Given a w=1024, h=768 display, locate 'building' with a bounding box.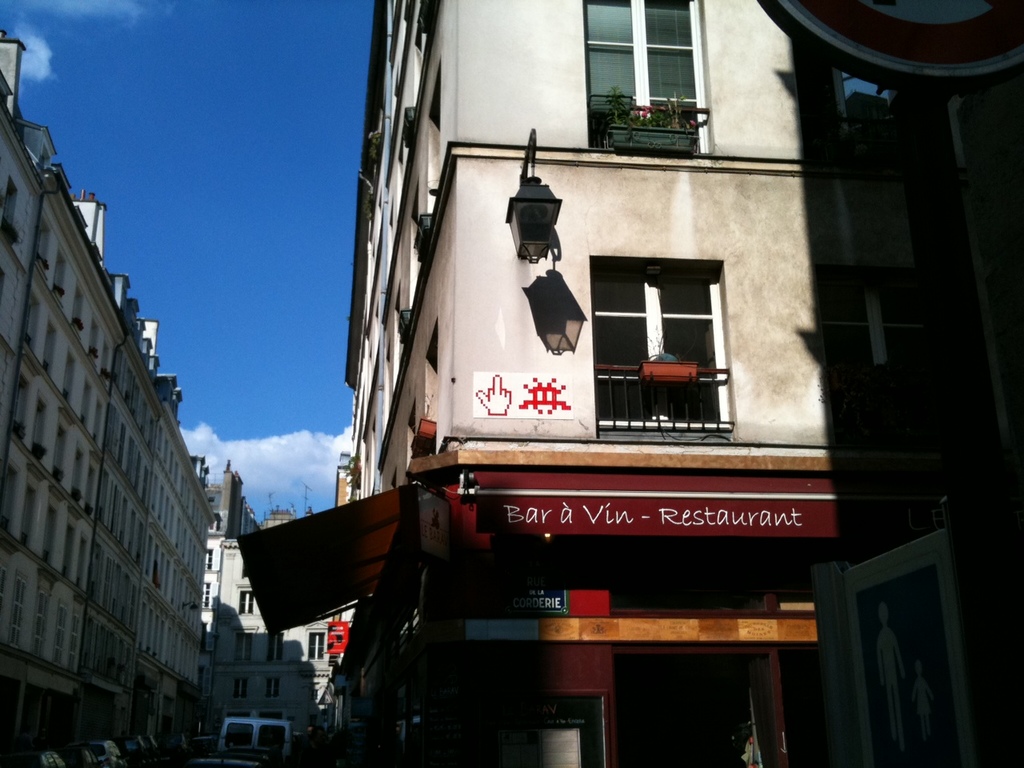
Located: locate(756, 0, 1020, 766).
